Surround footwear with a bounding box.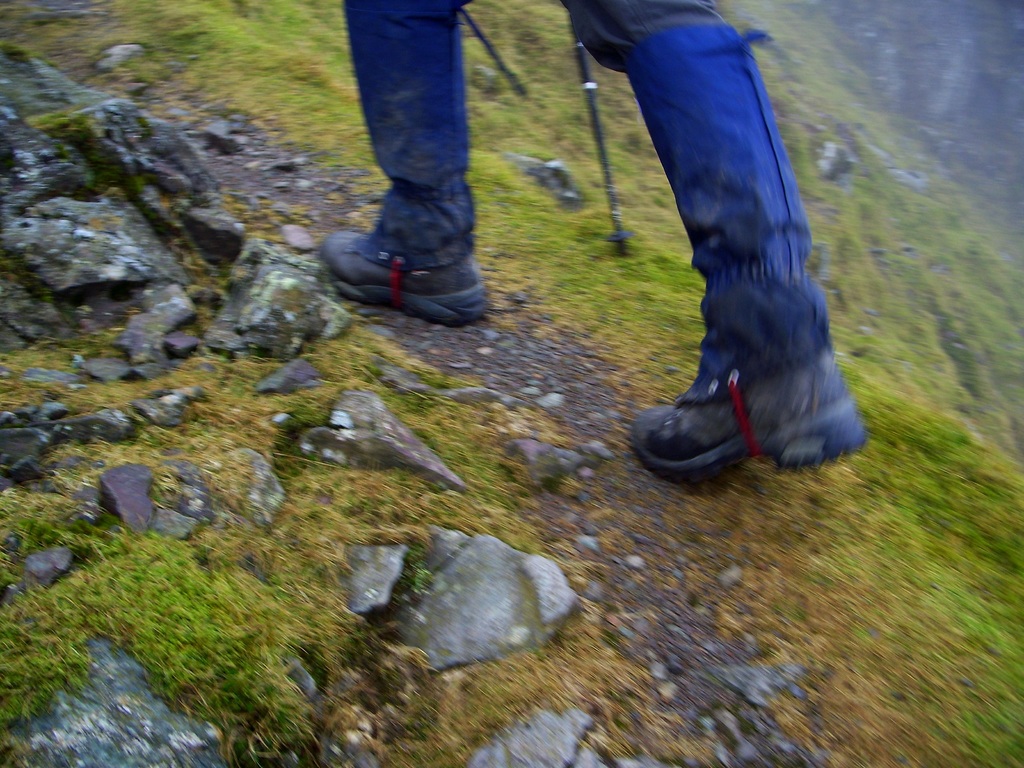
{"left": 321, "top": 227, "right": 490, "bottom": 325}.
